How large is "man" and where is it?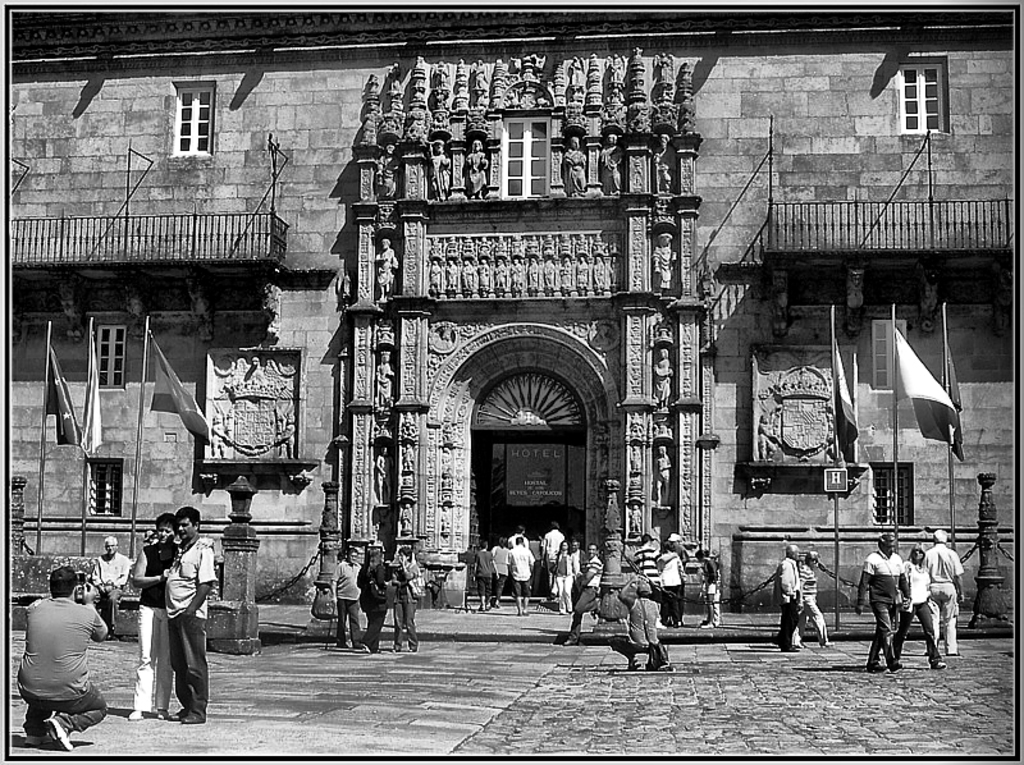
Bounding box: box=[772, 542, 803, 651].
